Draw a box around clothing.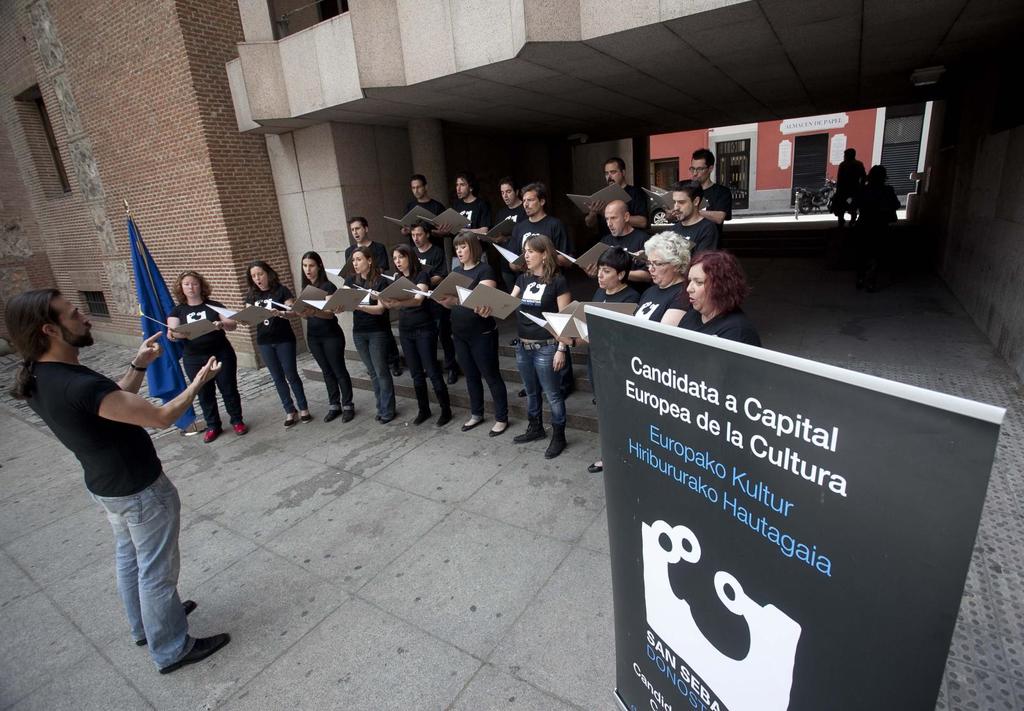
(x1=414, y1=244, x2=438, y2=387).
